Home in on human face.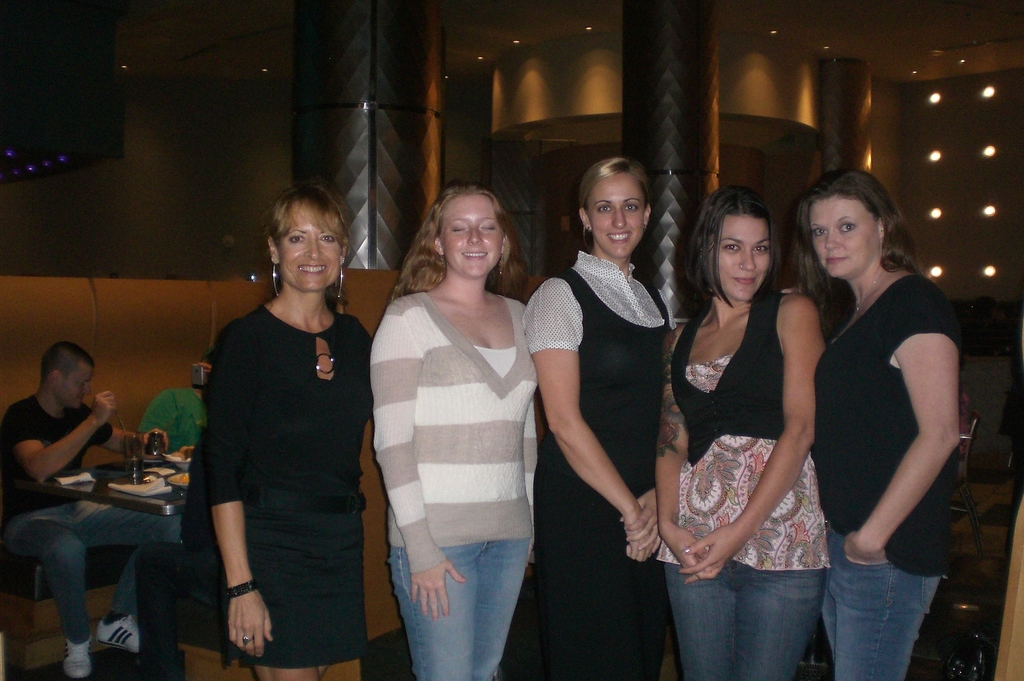
Homed in at box=[719, 213, 770, 298].
